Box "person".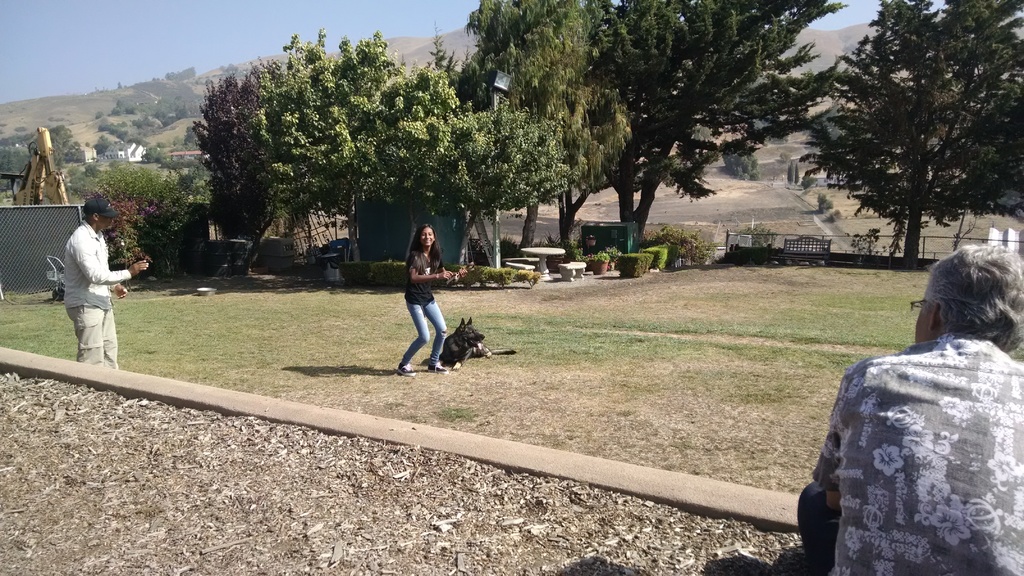
{"left": 393, "top": 220, "right": 448, "bottom": 372}.
